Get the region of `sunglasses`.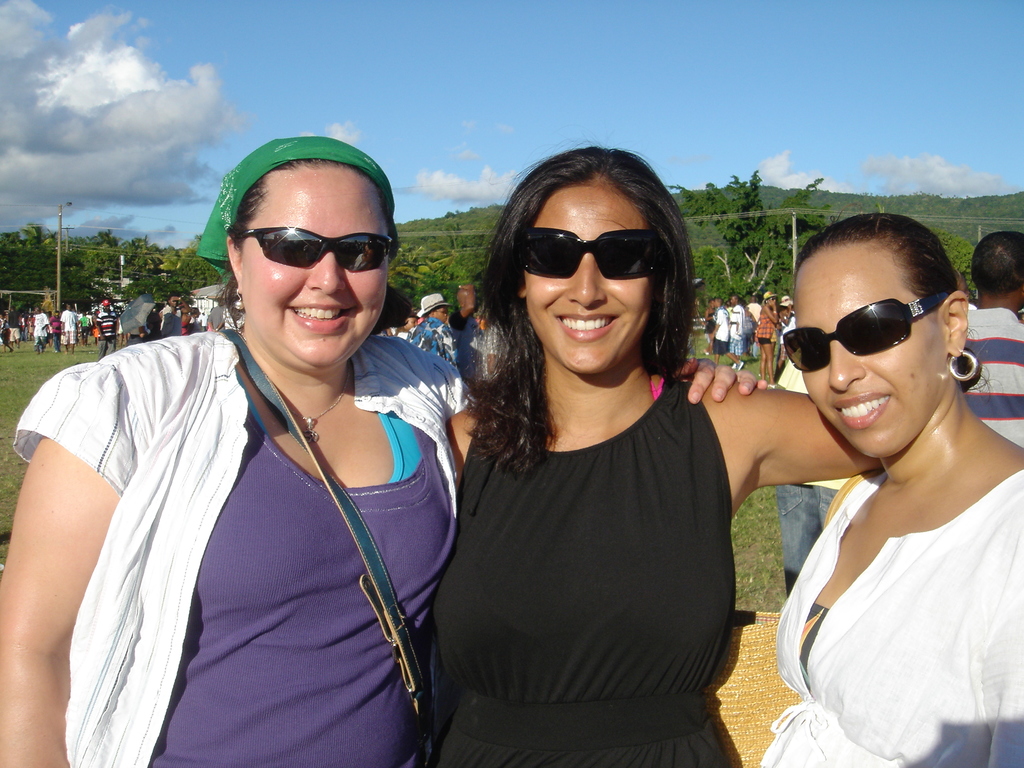
235,226,392,273.
